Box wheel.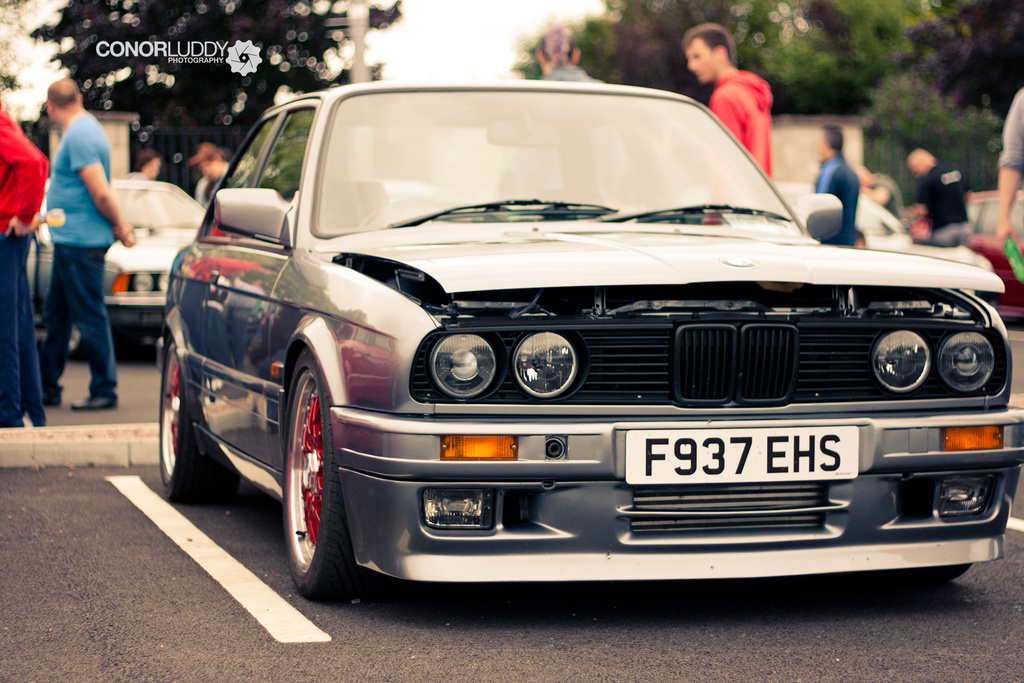
161:338:239:513.
